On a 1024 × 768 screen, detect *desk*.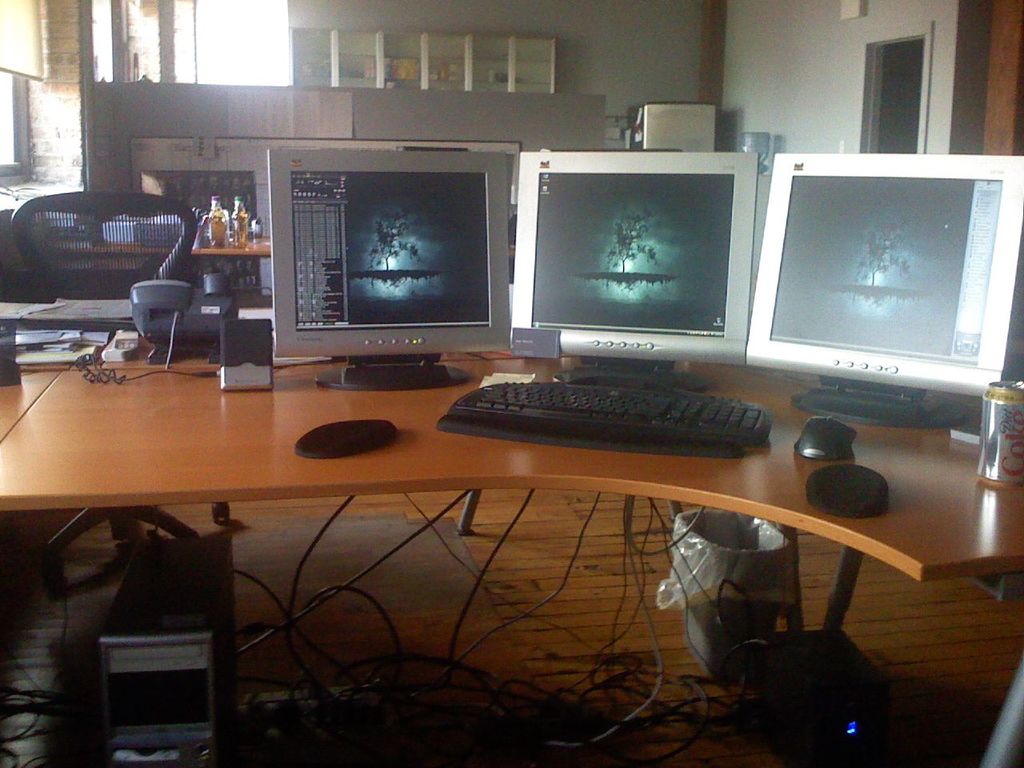
BBox(0, 274, 989, 740).
